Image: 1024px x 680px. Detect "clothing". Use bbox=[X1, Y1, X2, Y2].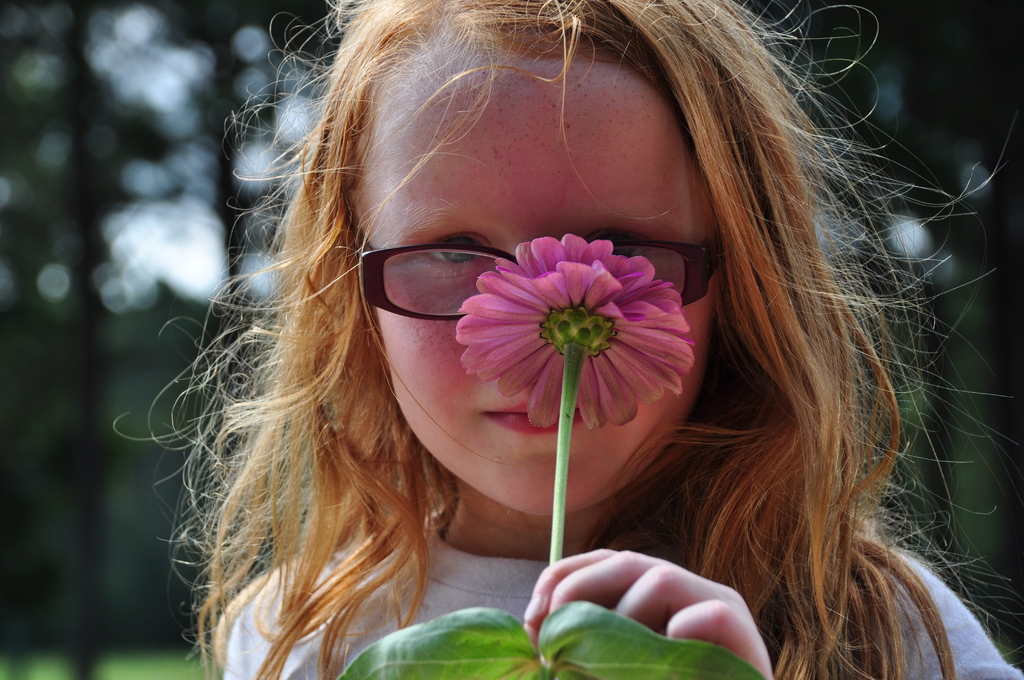
bbox=[216, 503, 1023, 679].
